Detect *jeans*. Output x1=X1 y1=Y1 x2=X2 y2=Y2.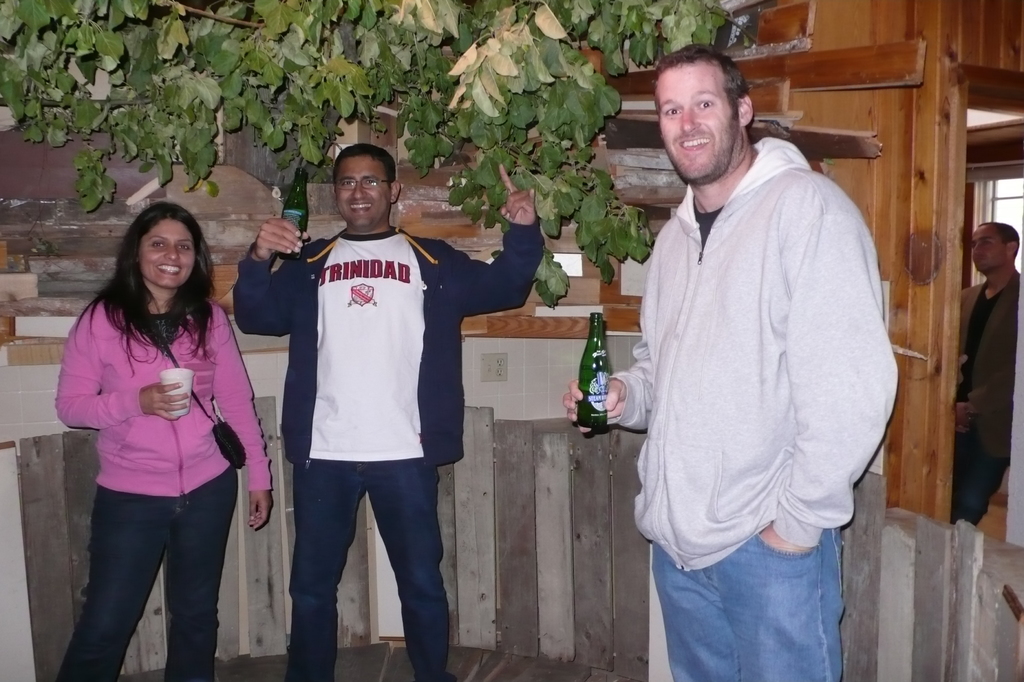
x1=56 y1=464 x2=230 y2=677.
